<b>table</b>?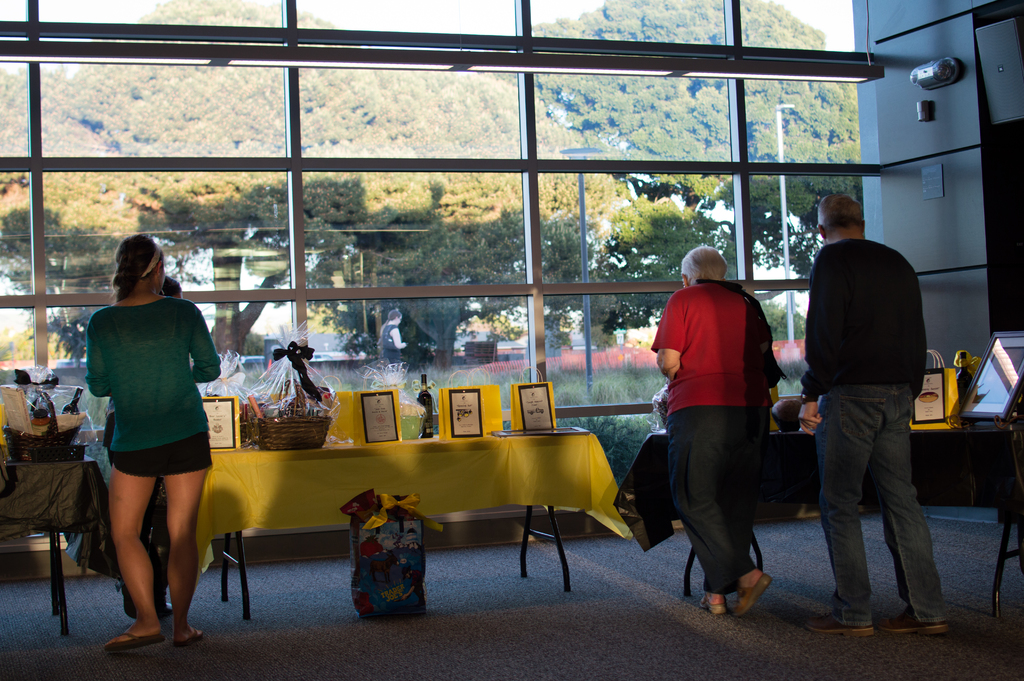
614/422/1019/615
